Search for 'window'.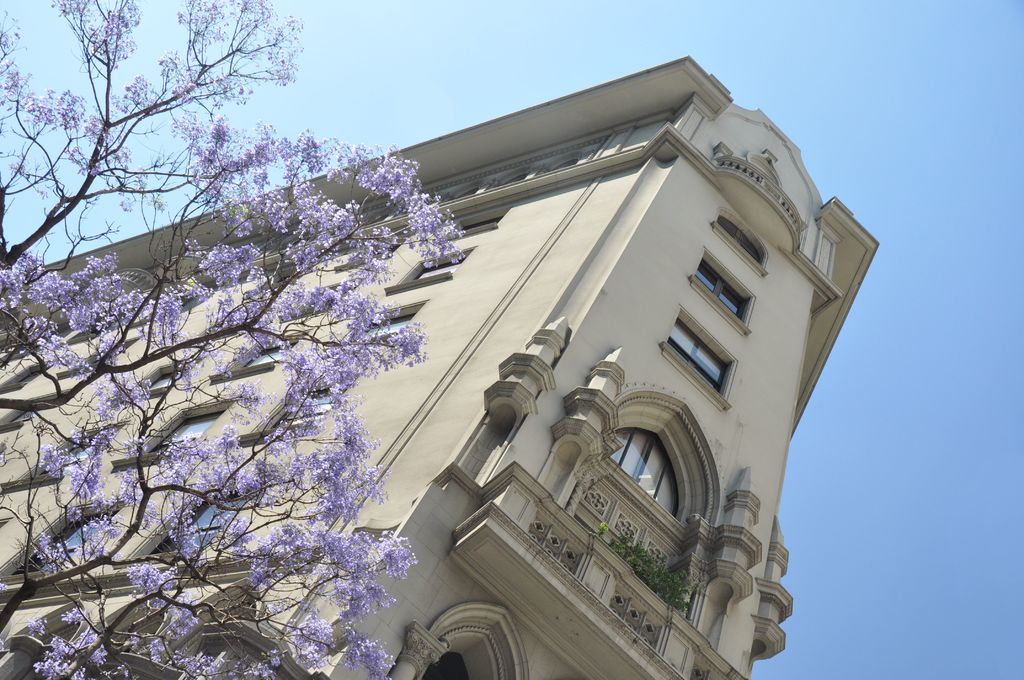
Found at (12,510,115,577).
